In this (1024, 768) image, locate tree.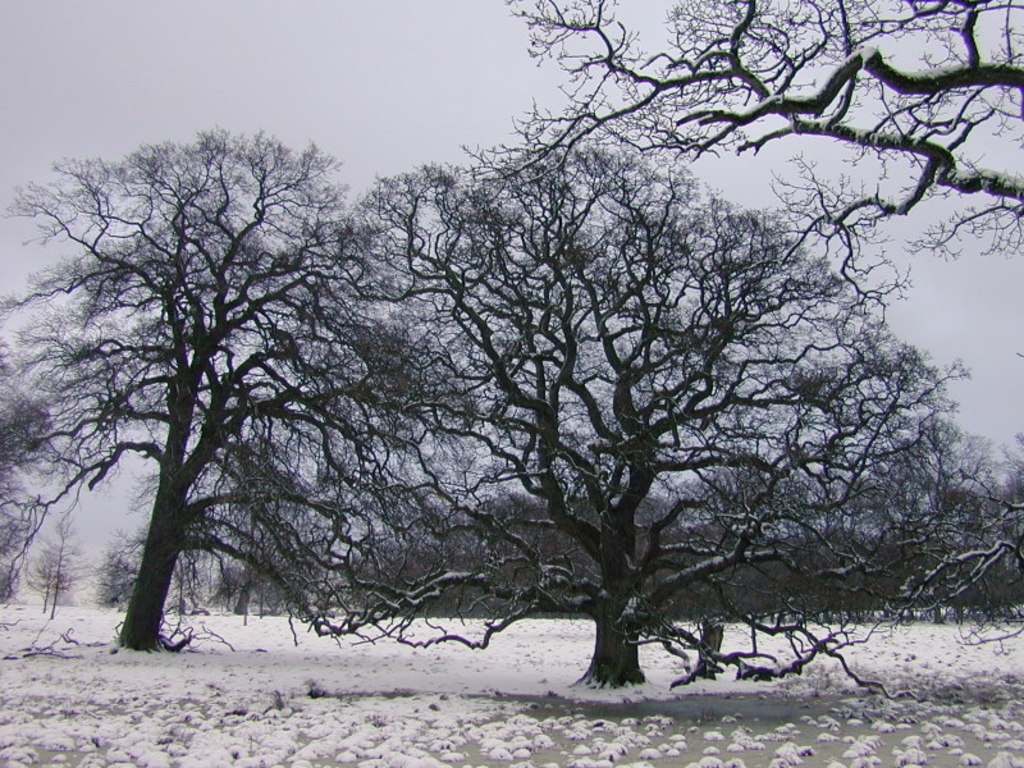
Bounding box: 51,105,389,682.
